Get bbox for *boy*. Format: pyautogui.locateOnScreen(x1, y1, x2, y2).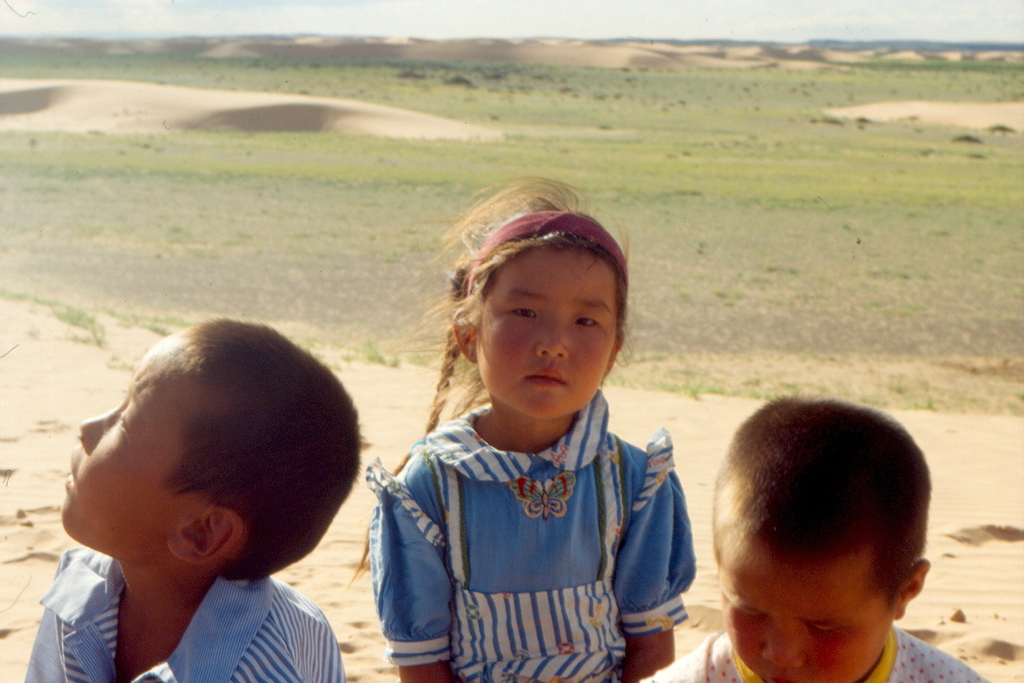
pyautogui.locateOnScreen(22, 313, 346, 682).
